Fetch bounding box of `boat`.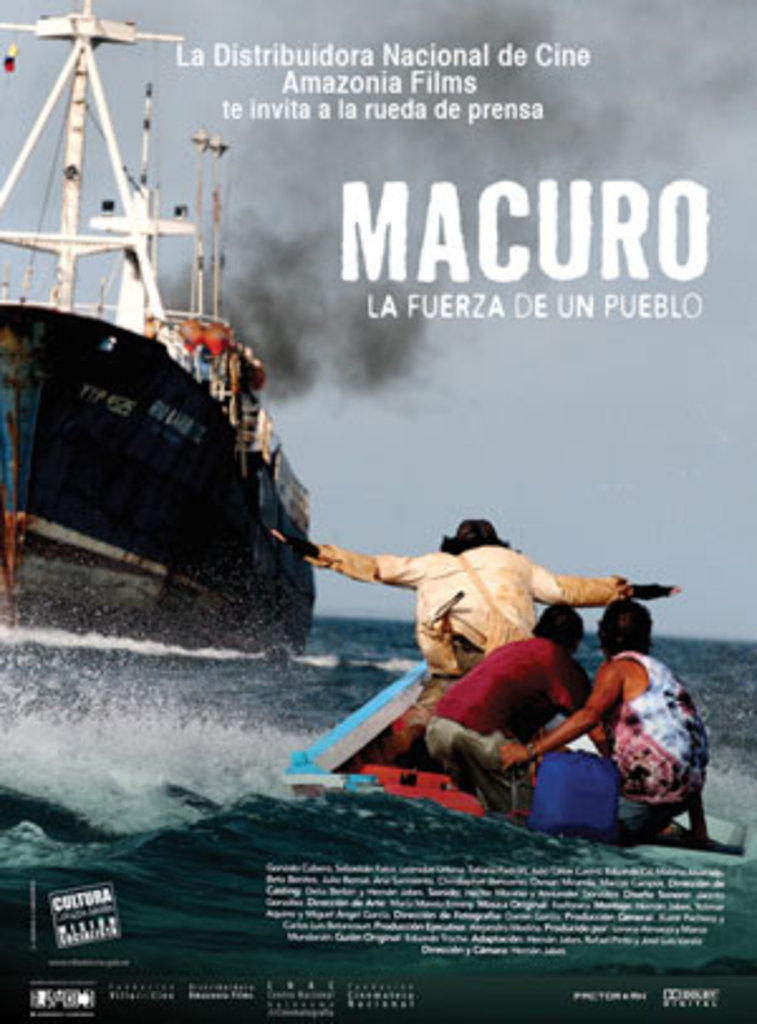
Bbox: l=0, t=0, r=310, b=706.
